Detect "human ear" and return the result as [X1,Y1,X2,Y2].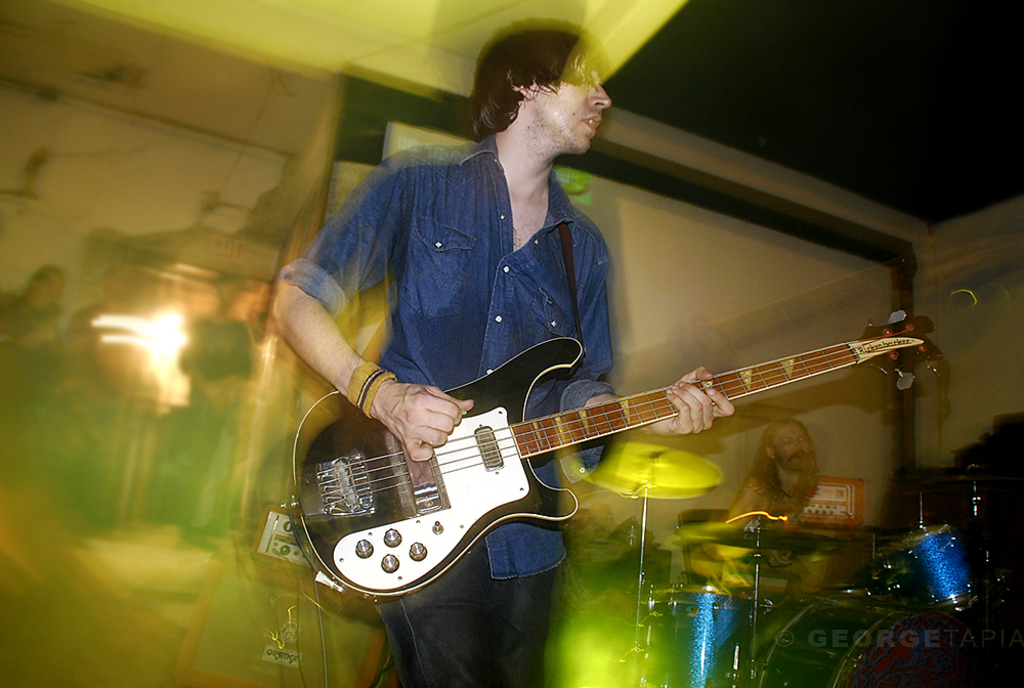
[764,446,783,461].
